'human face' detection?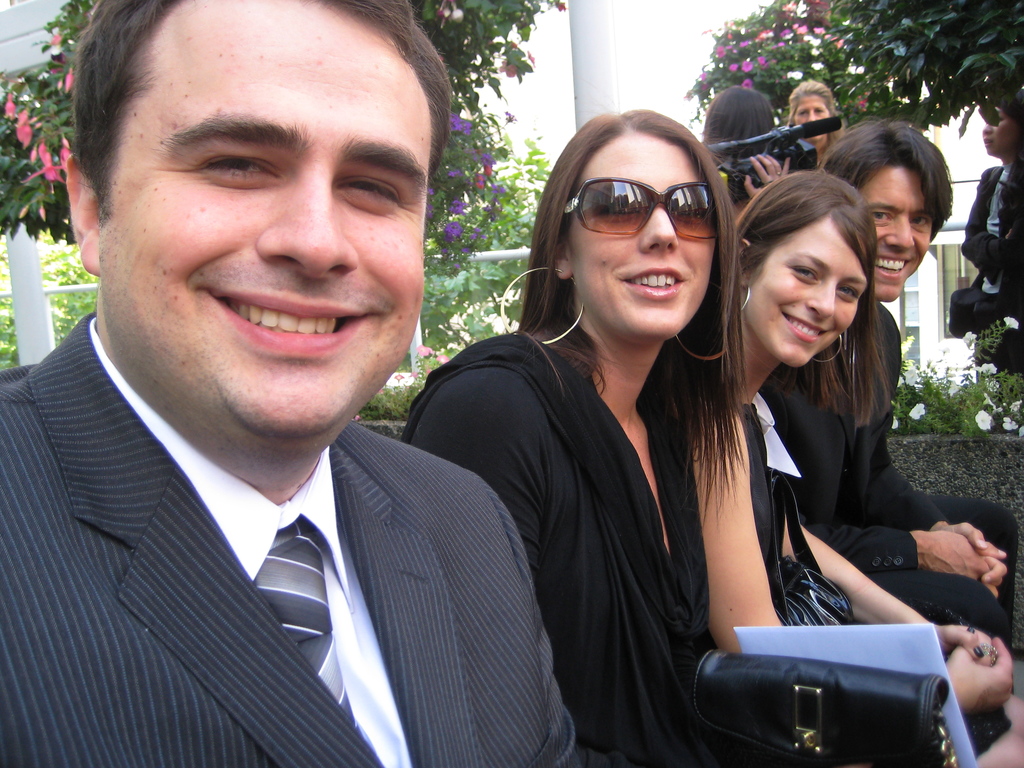
BBox(975, 98, 1023, 159)
